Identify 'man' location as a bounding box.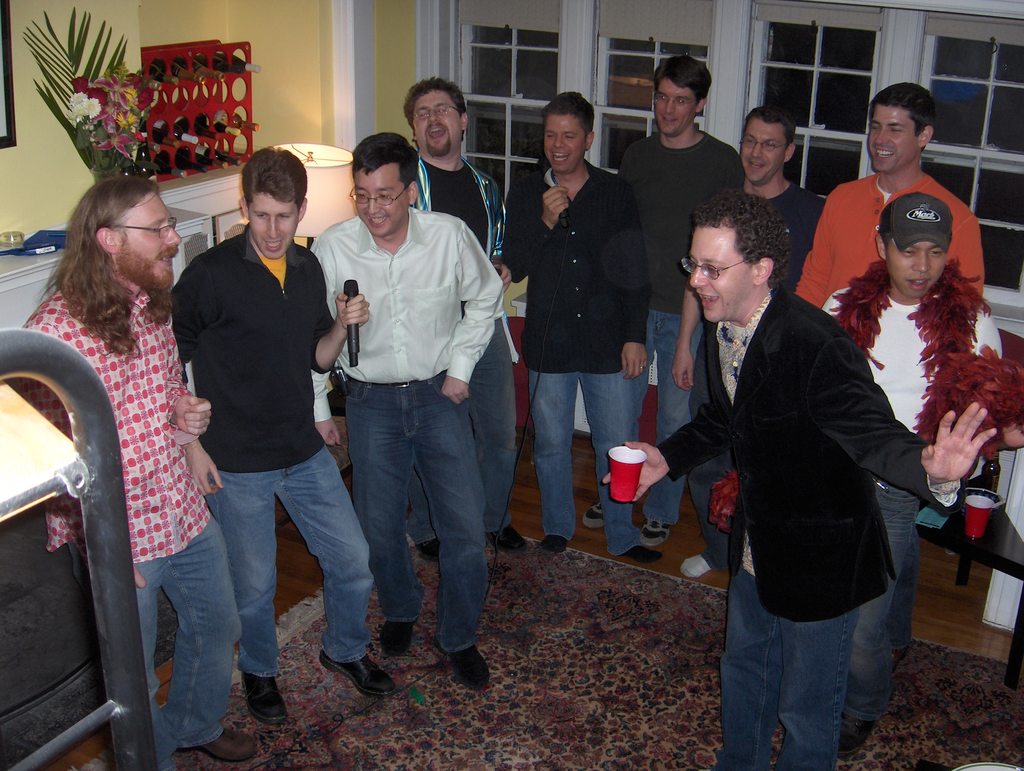
crop(600, 191, 1000, 770).
